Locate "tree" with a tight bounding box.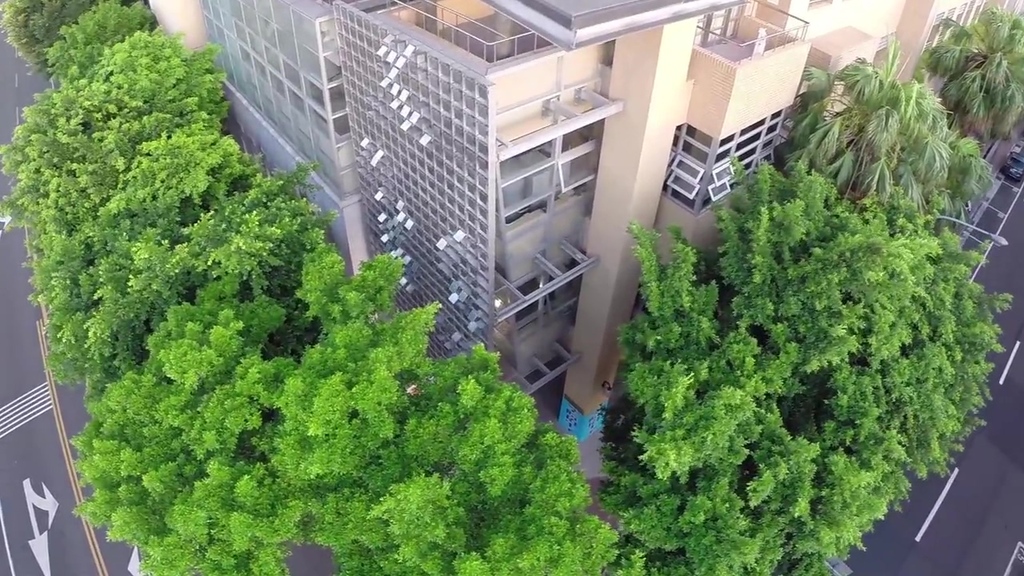
rect(600, 163, 1009, 575).
